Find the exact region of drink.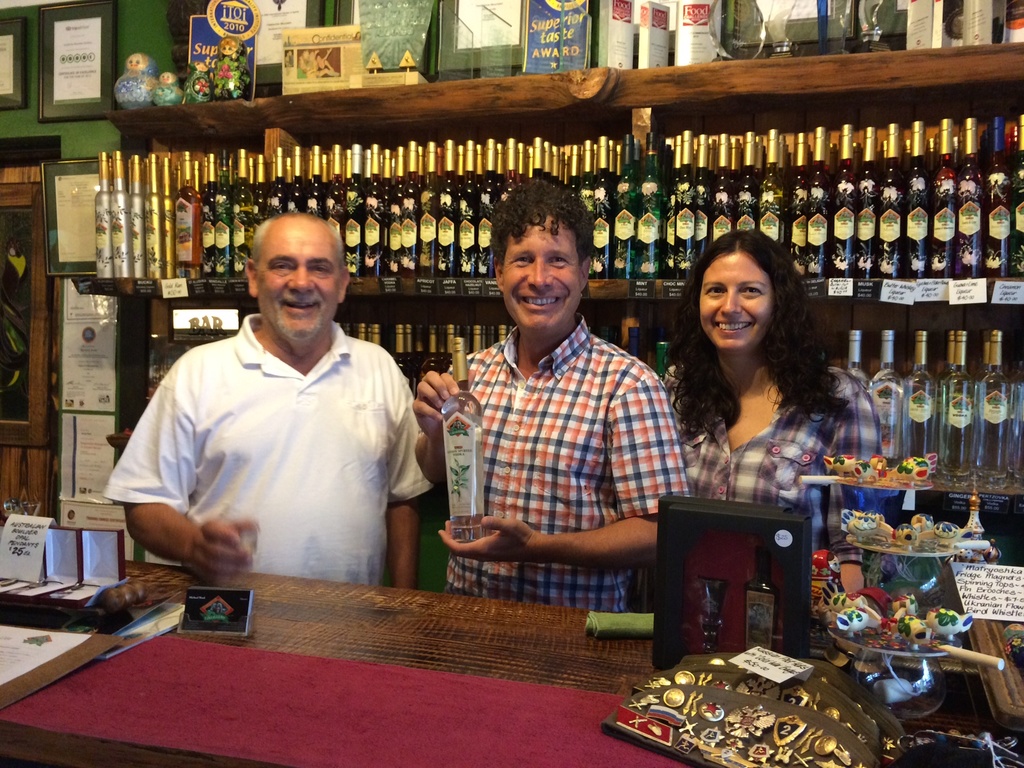
Exact region: 734 170 755 232.
